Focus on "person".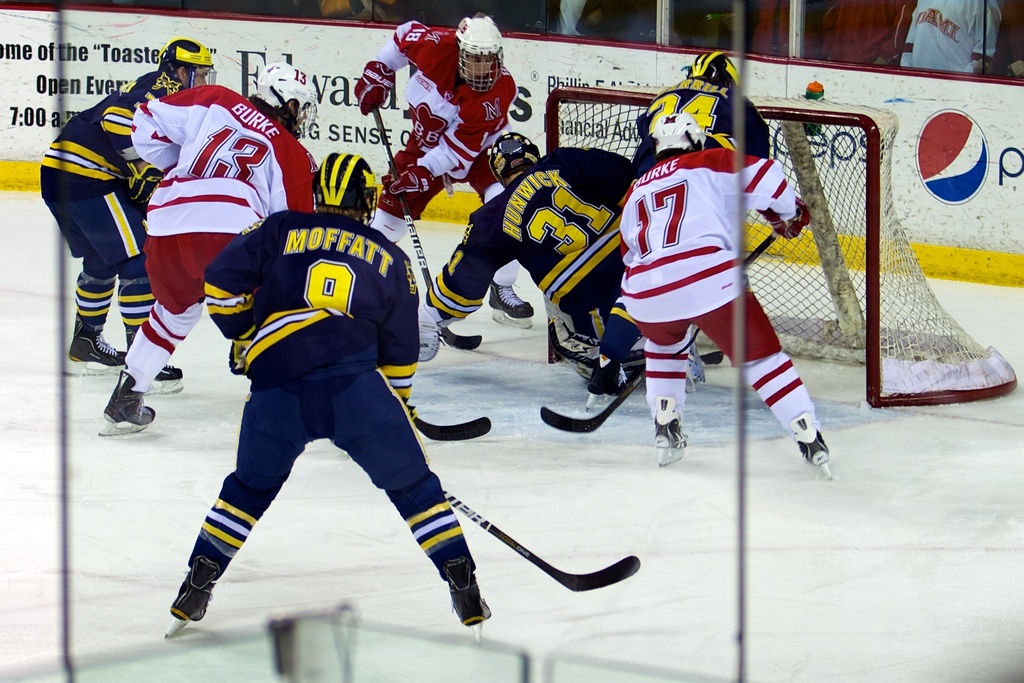
Focused at box=[409, 124, 654, 373].
